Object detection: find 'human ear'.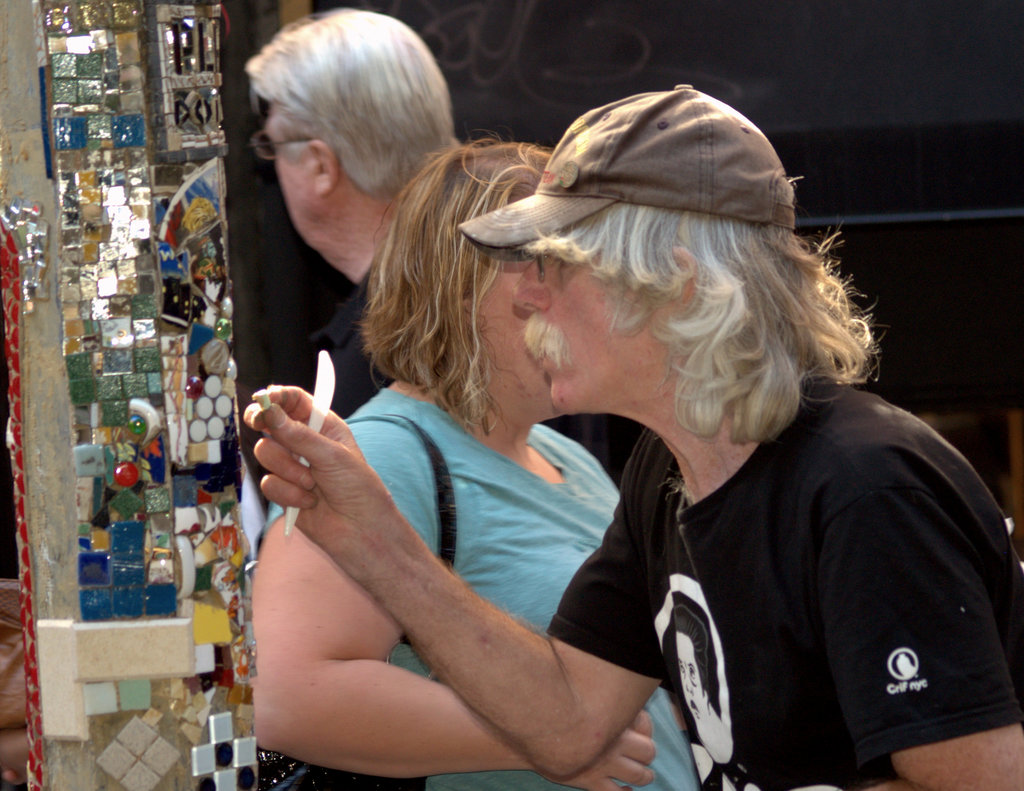
bbox=(311, 142, 339, 193).
